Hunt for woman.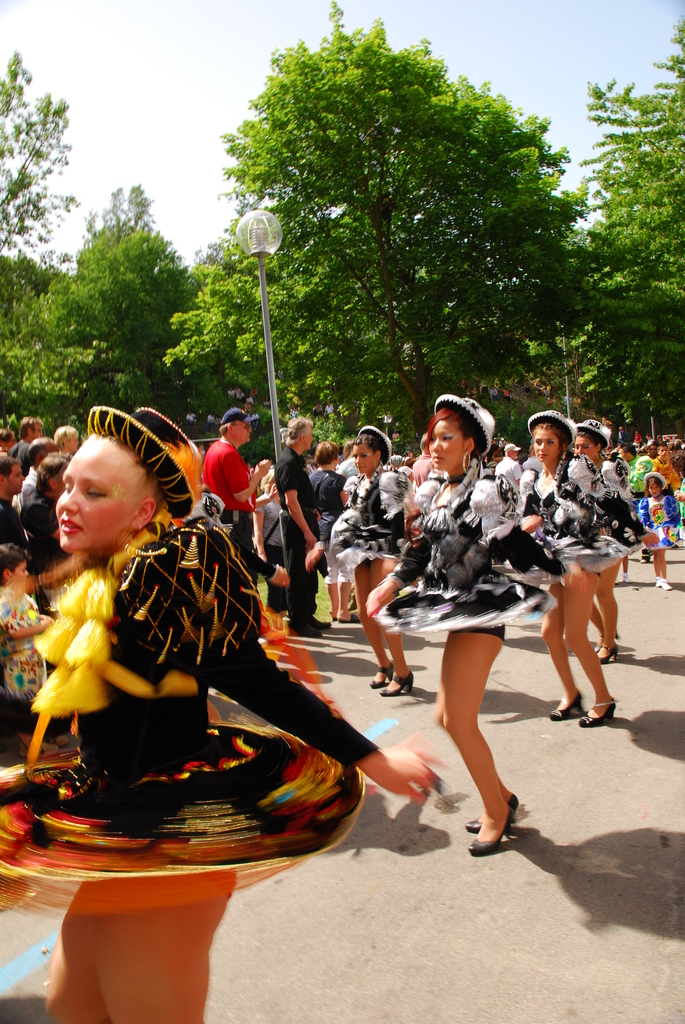
Hunted down at {"x1": 367, "y1": 388, "x2": 564, "y2": 860}.
